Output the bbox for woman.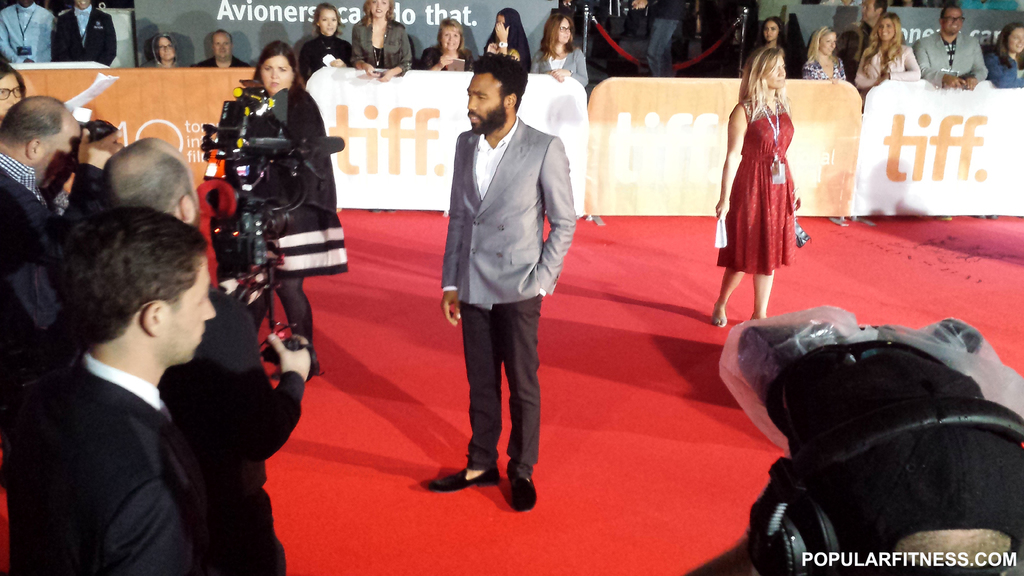
740/15/799/77.
